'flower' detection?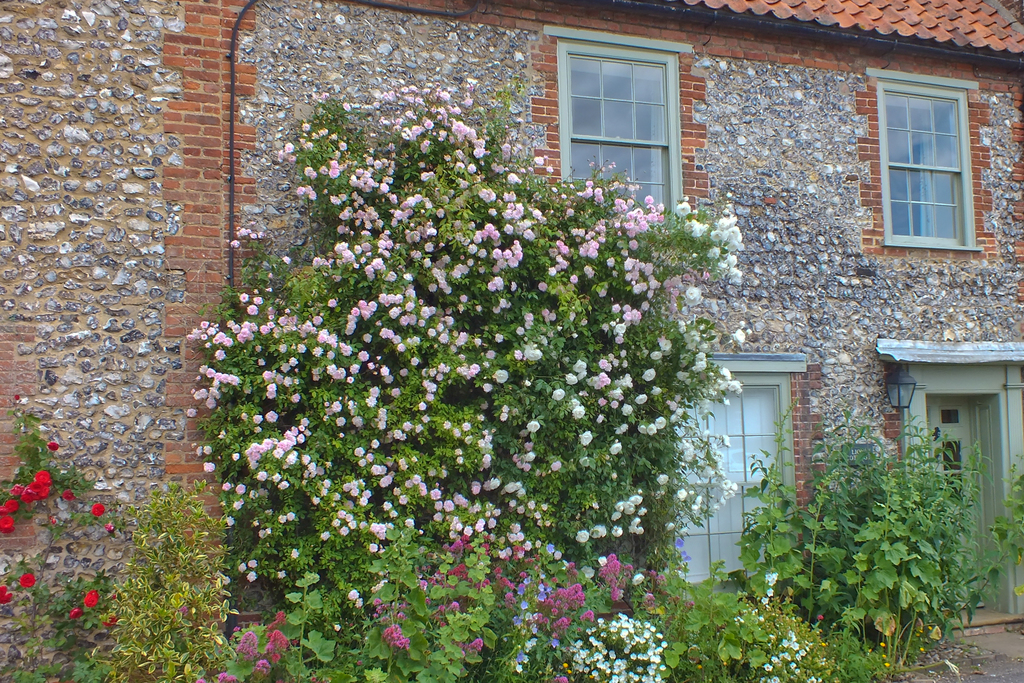
{"x1": 22, "y1": 483, "x2": 36, "y2": 503}
